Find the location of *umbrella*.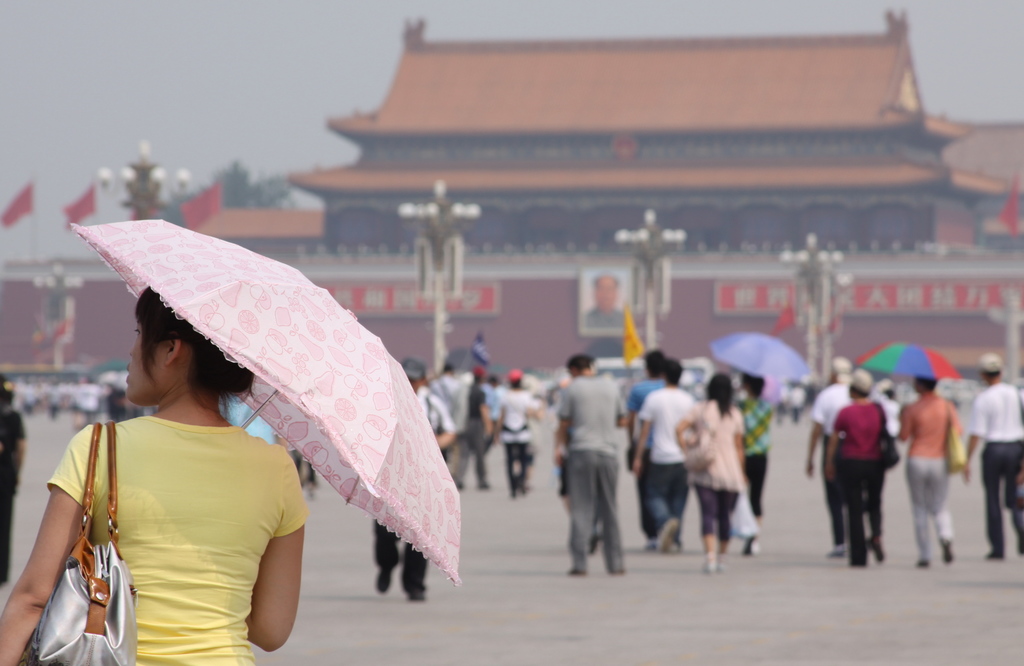
Location: [x1=67, y1=218, x2=460, y2=582].
